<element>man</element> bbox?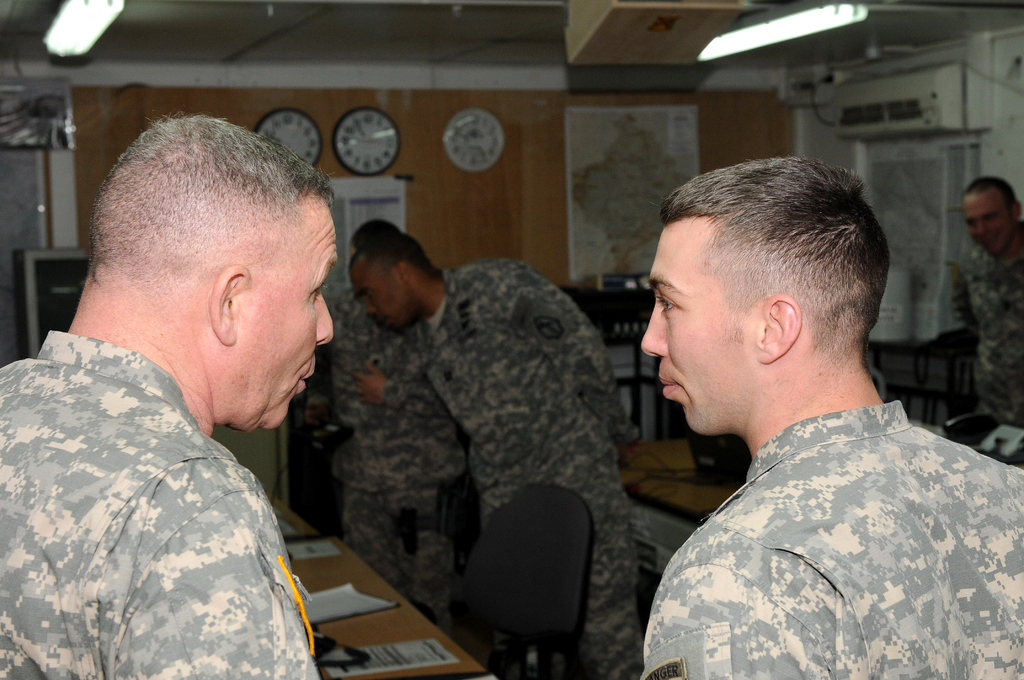
961/177/1023/426
